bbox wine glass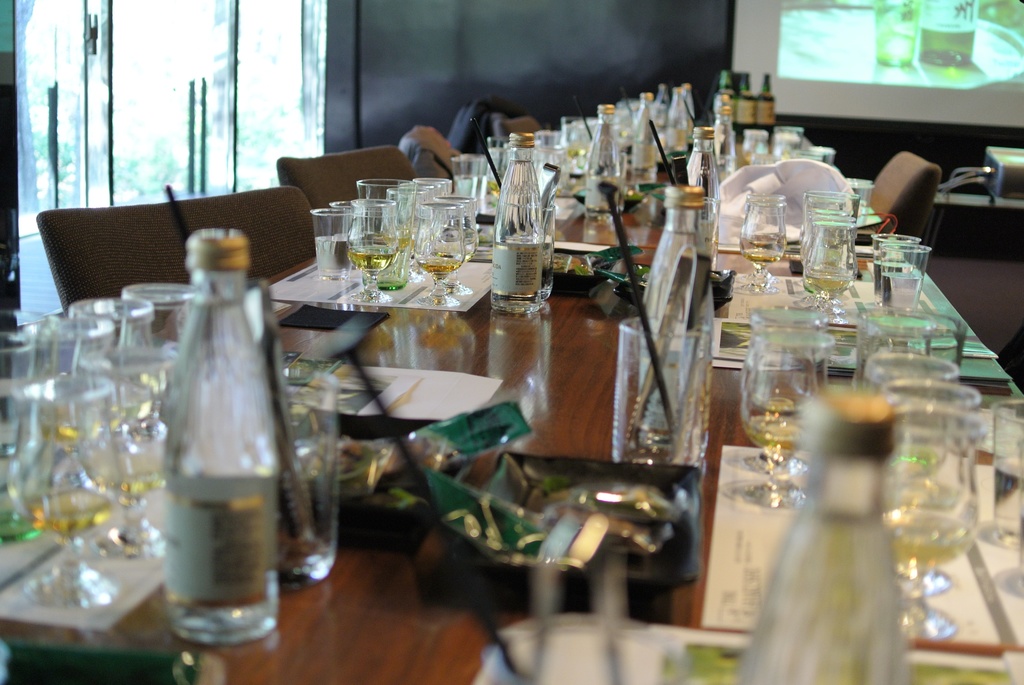
411 201 458 311
